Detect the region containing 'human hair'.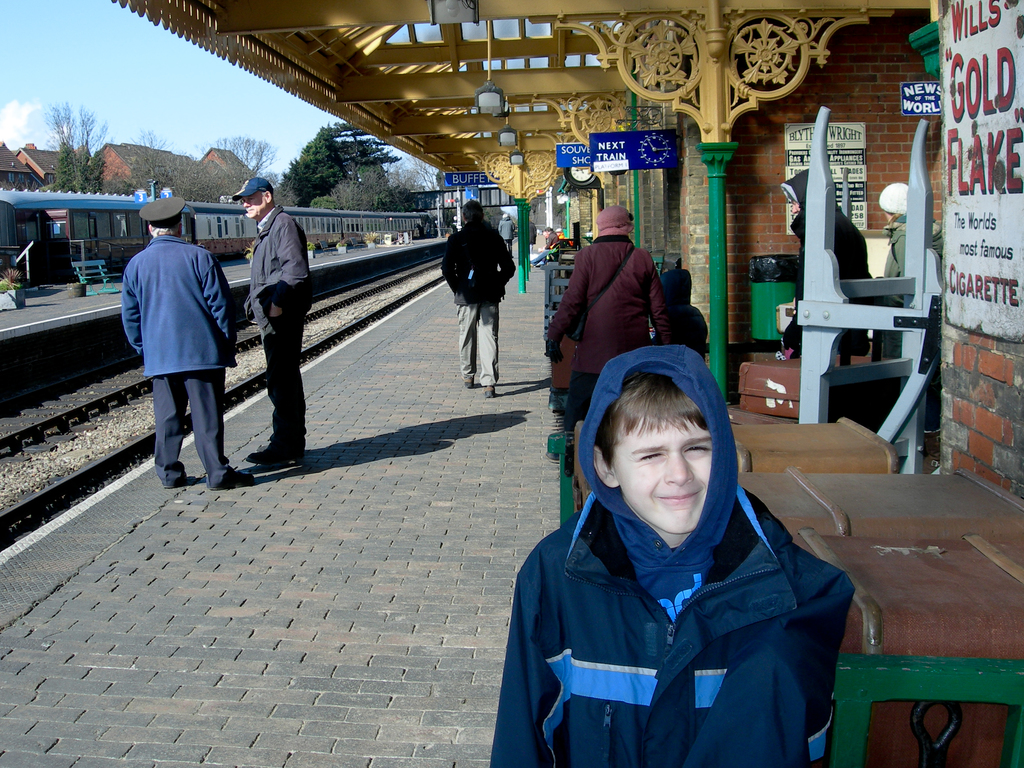
149/219/179/237.
